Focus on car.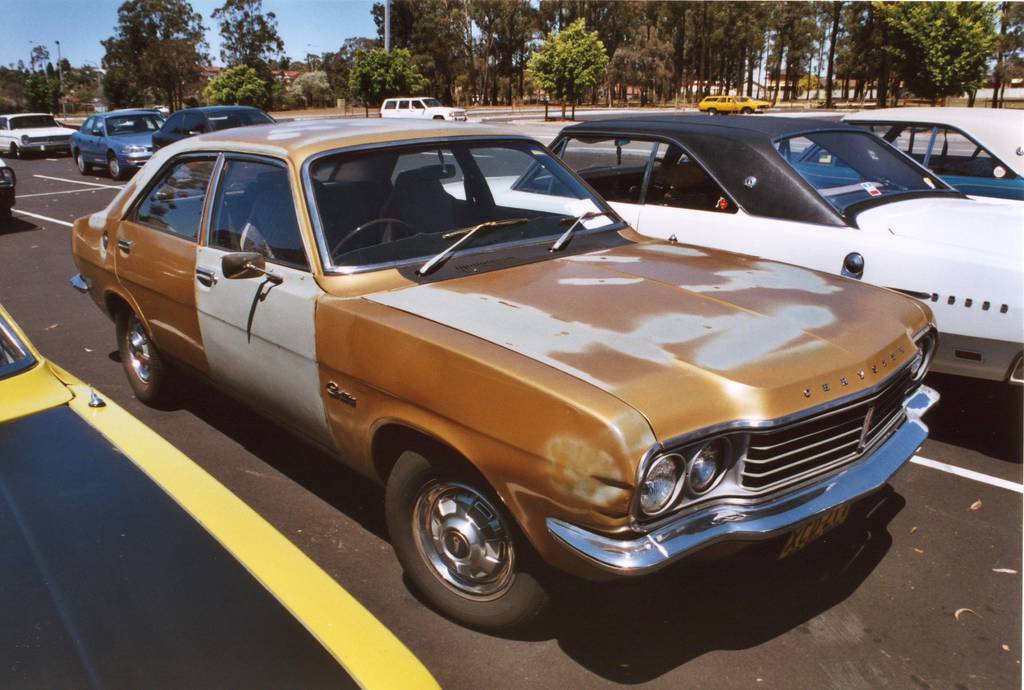
Focused at crop(0, 114, 76, 158).
